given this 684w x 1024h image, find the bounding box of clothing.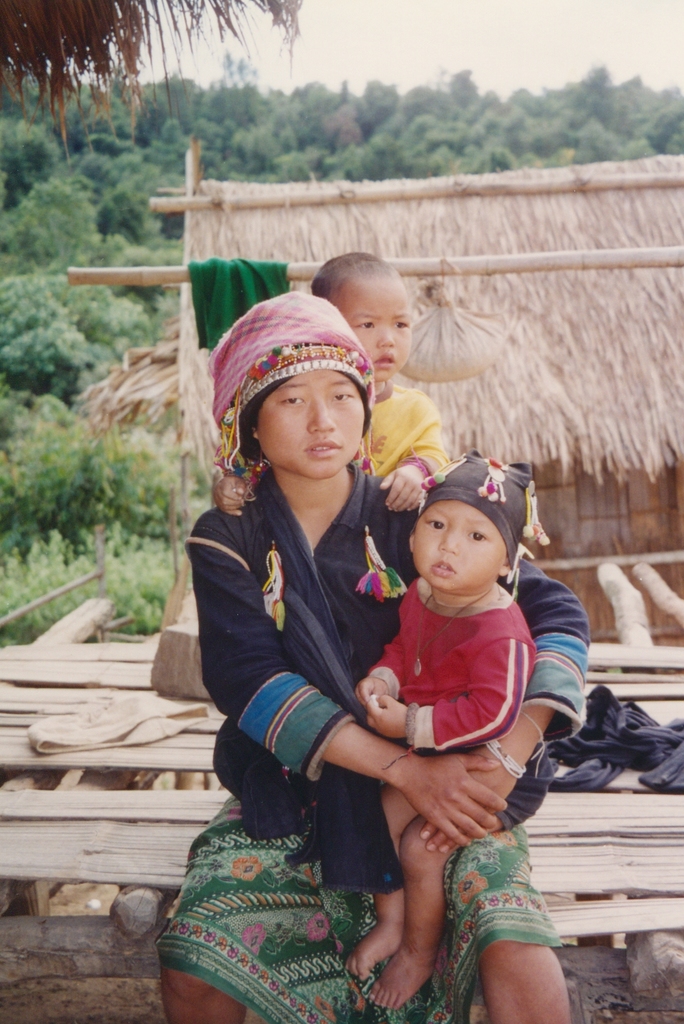
region(159, 456, 566, 1023).
